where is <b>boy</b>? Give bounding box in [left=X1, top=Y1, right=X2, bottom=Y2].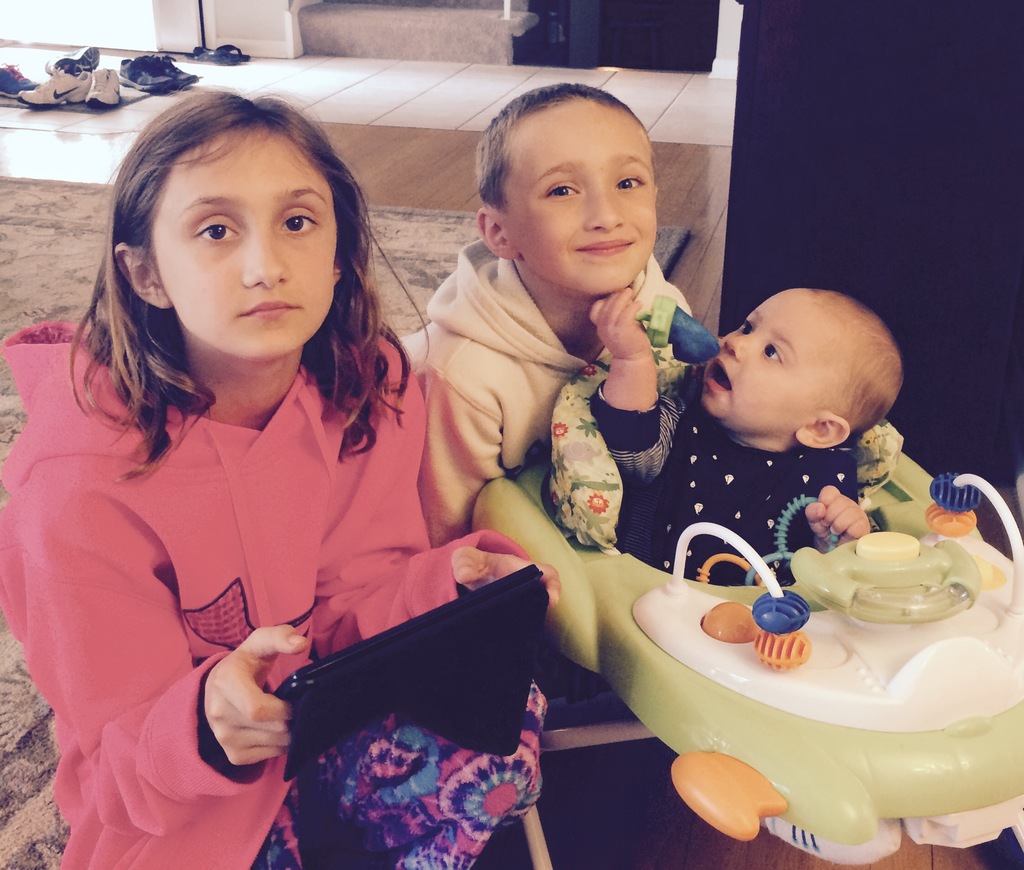
[left=390, top=84, right=717, bottom=542].
